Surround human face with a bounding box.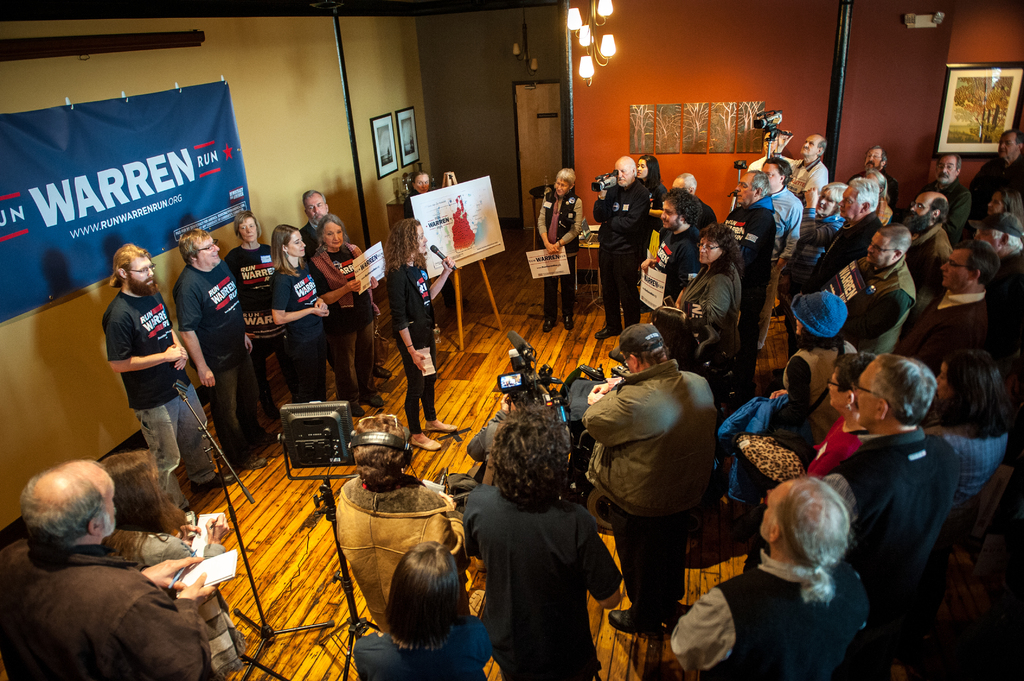
bbox=[939, 248, 968, 286].
